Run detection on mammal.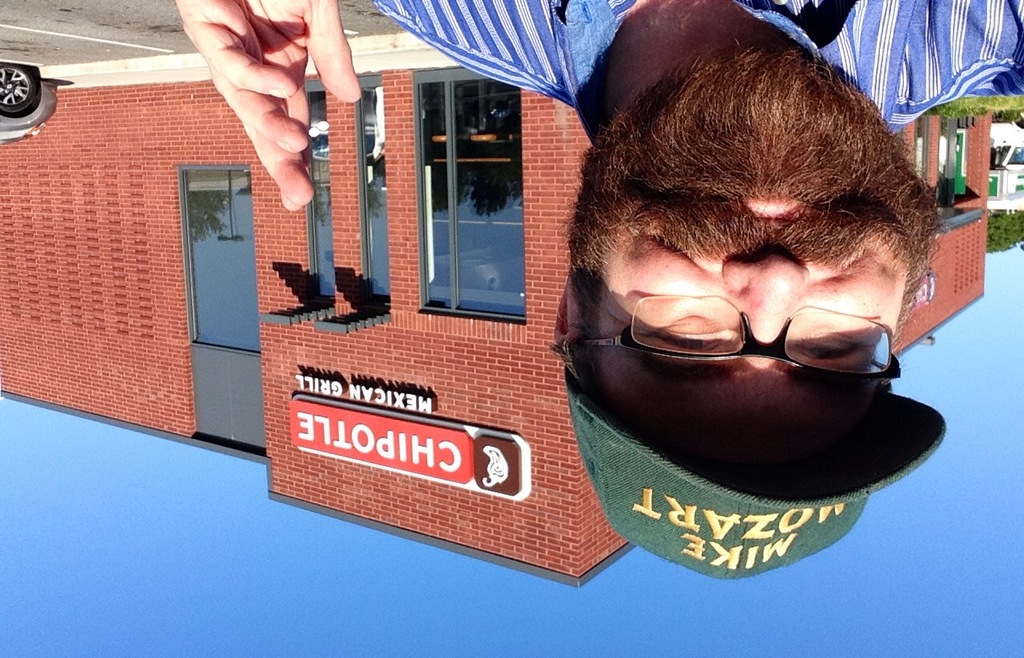
Result: x1=174 y1=0 x2=1023 y2=584.
